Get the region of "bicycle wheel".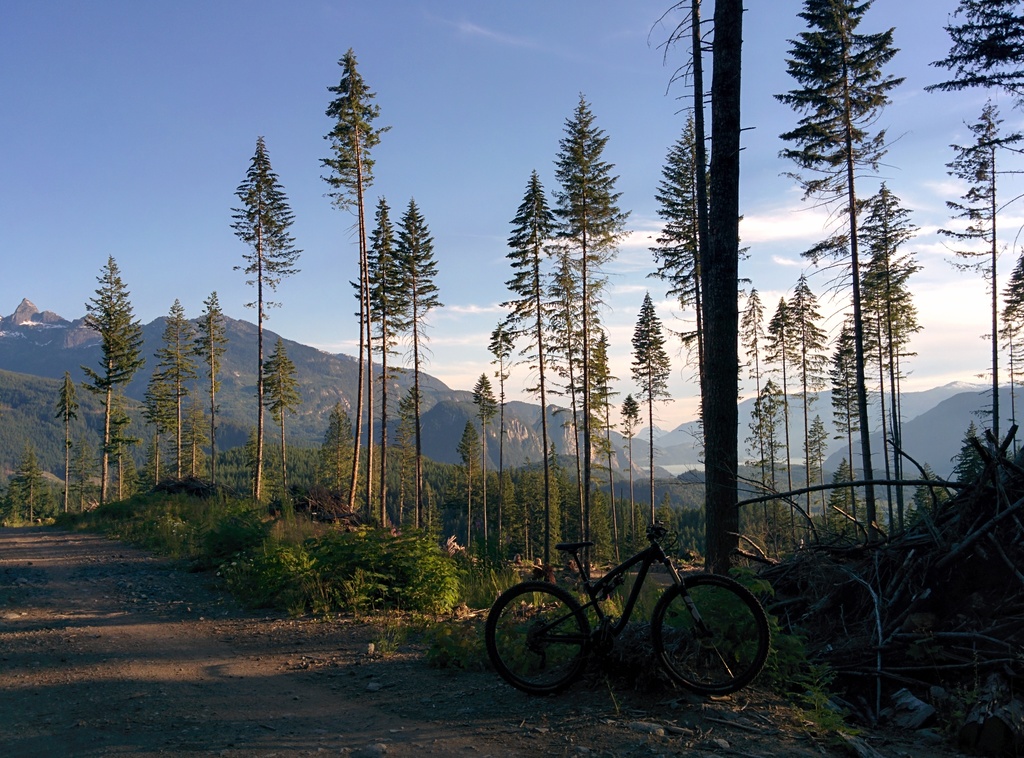
653 594 767 709.
